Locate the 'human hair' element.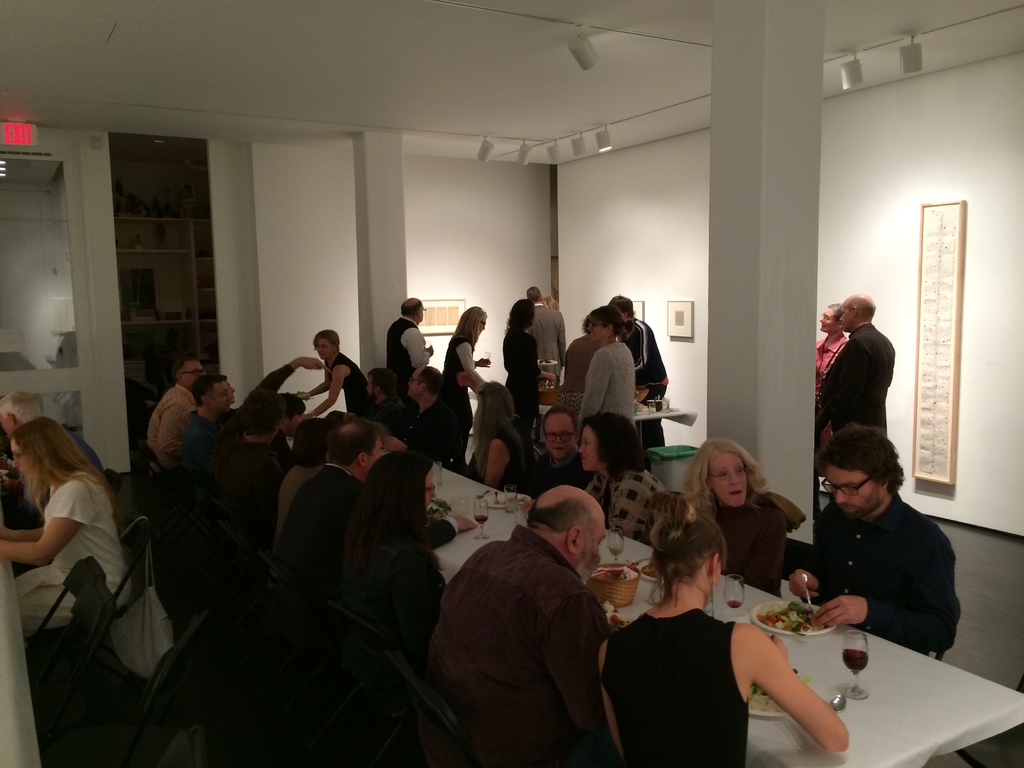
Element bbox: 522, 284, 540, 300.
